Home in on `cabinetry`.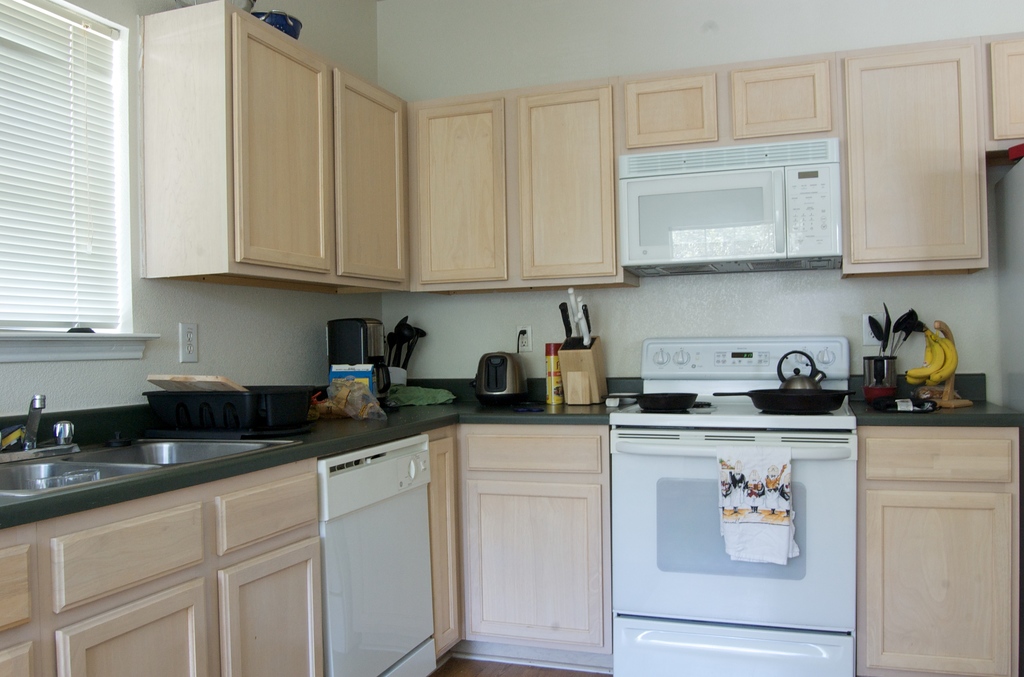
Homed in at bbox=[989, 33, 1023, 149].
